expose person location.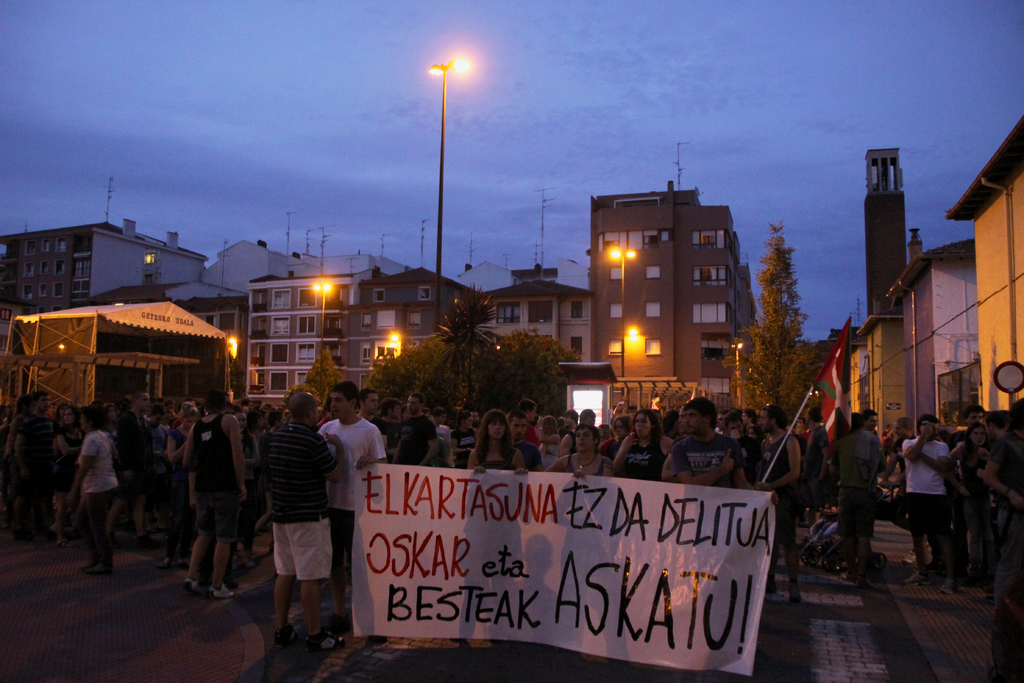
Exposed at BBox(549, 425, 618, 490).
